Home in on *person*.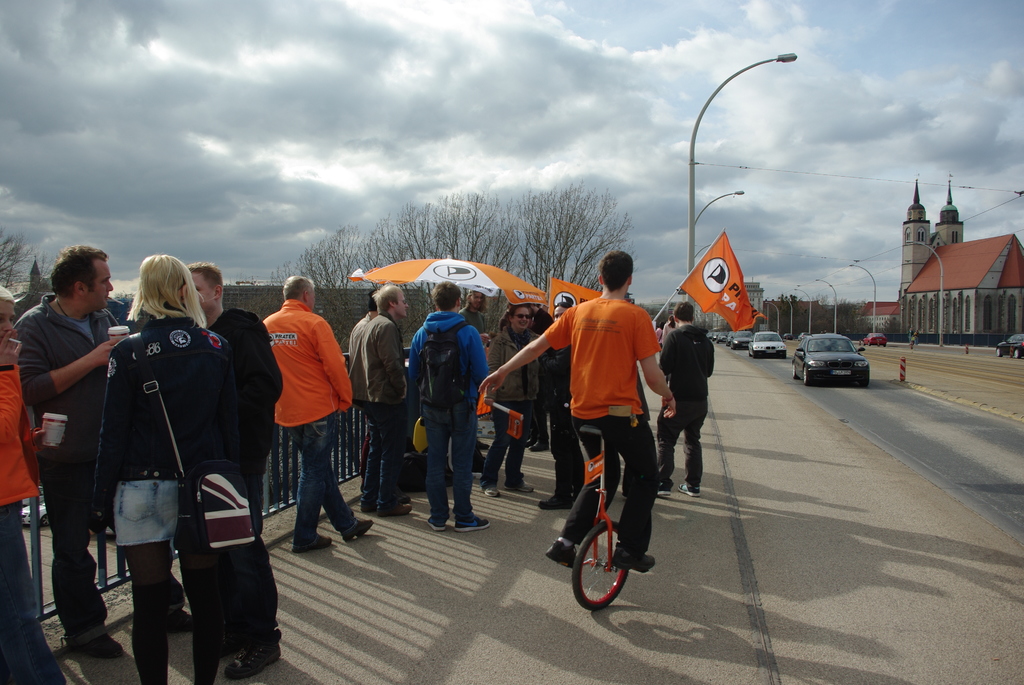
Homed in at 0, 287, 89, 684.
